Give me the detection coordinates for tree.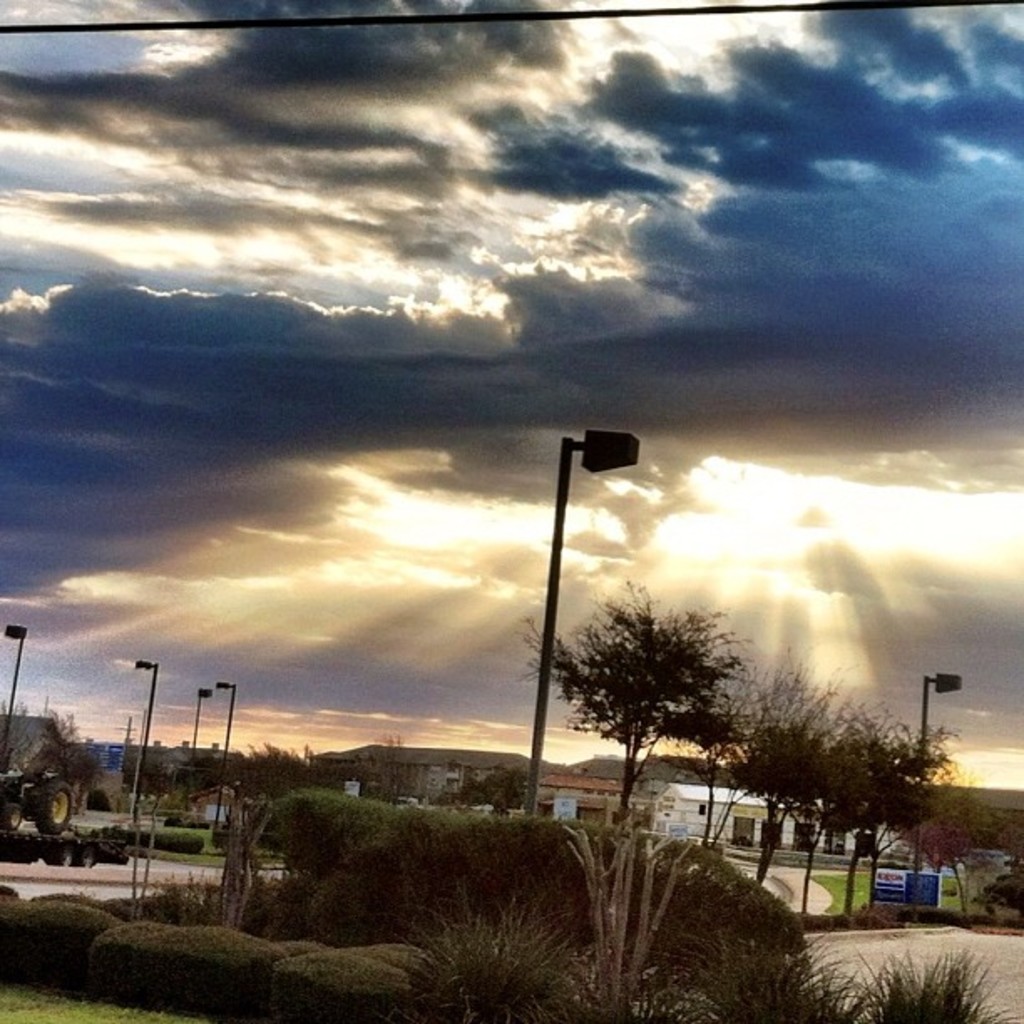
540,574,773,823.
